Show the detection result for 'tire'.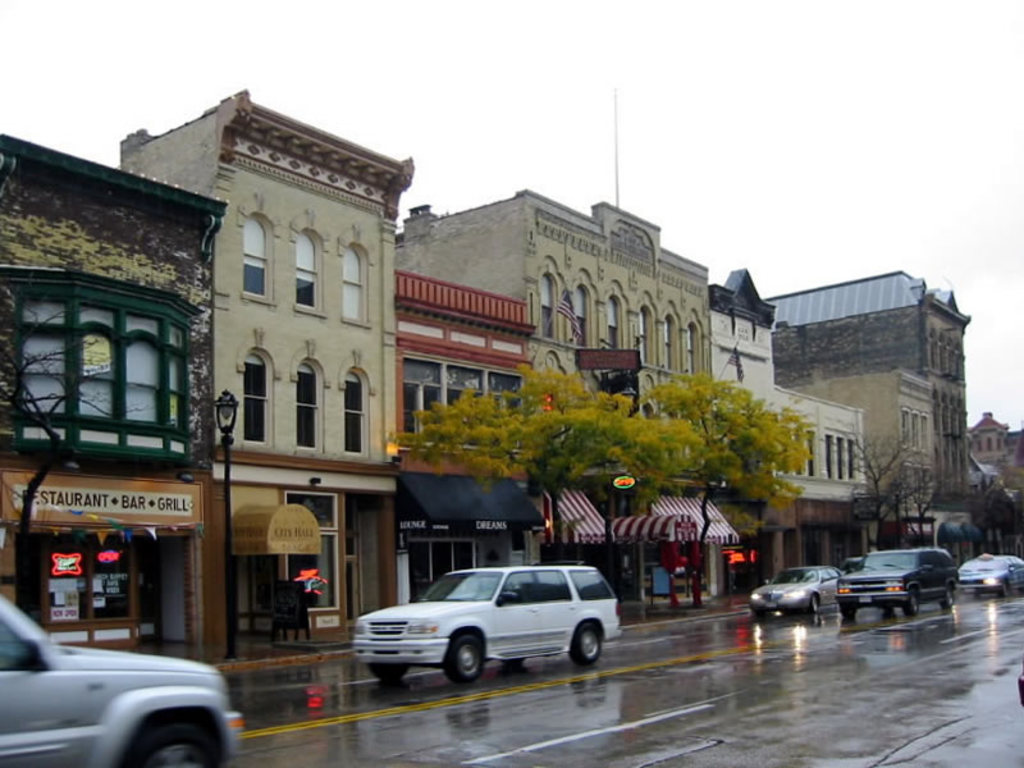
<box>566,625,611,667</box>.
